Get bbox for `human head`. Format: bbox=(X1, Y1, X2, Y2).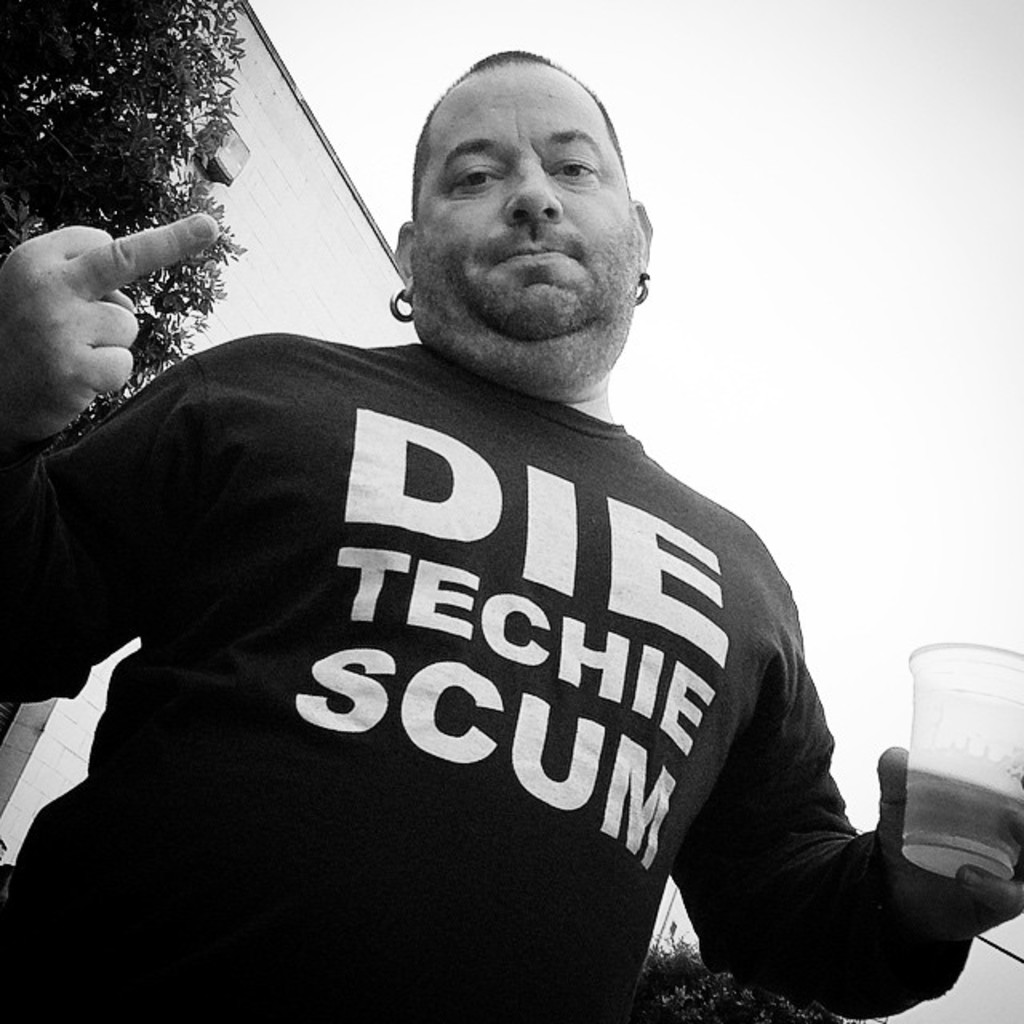
bbox=(355, 34, 658, 410).
